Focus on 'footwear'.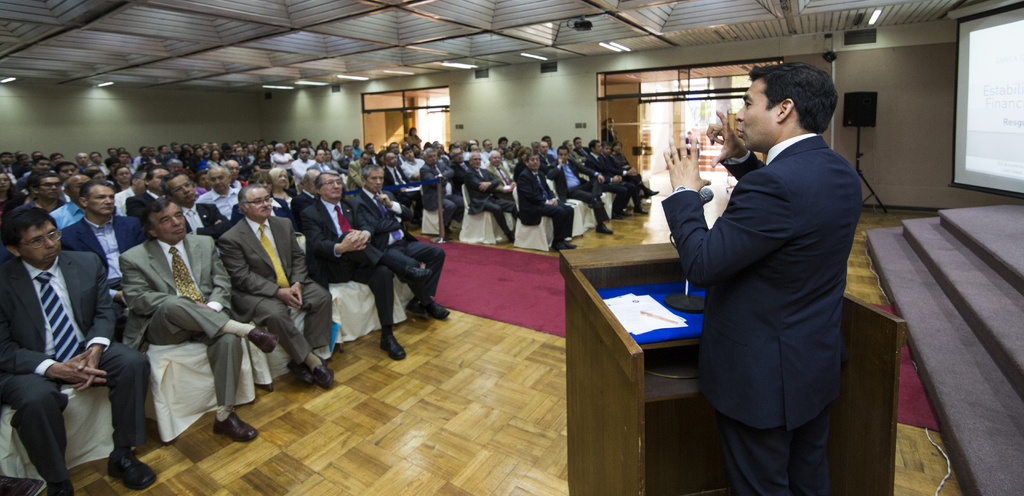
Focused at {"x1": 246, "y1": 321, "x2": 280, "y2": 356}.
